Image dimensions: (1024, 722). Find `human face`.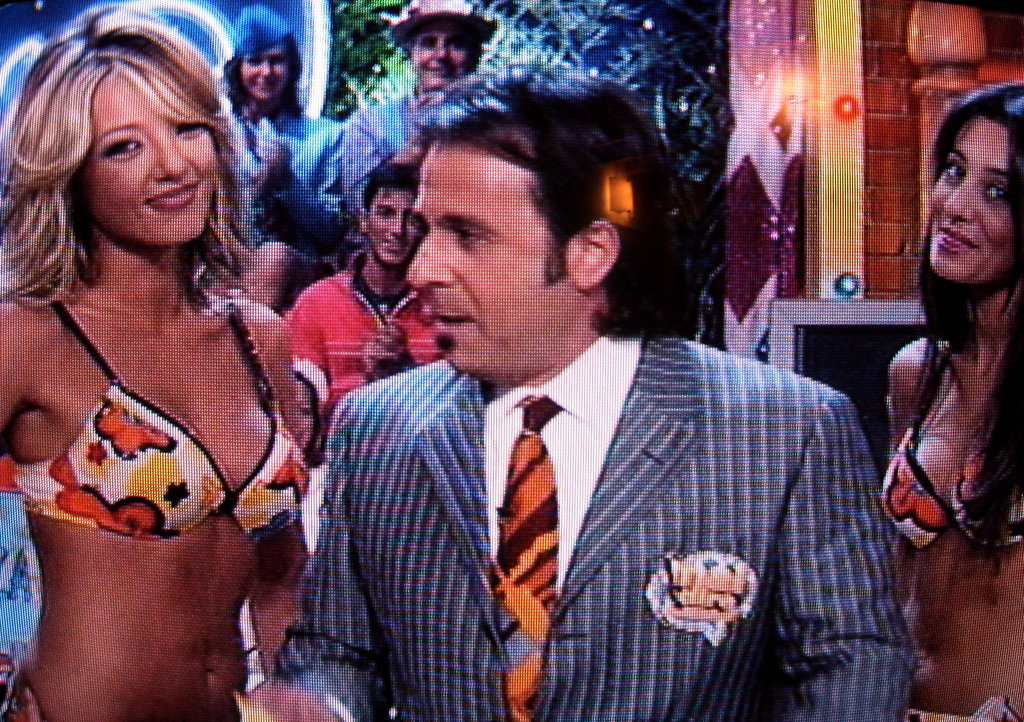
locate(412, 25, 476, 91).
